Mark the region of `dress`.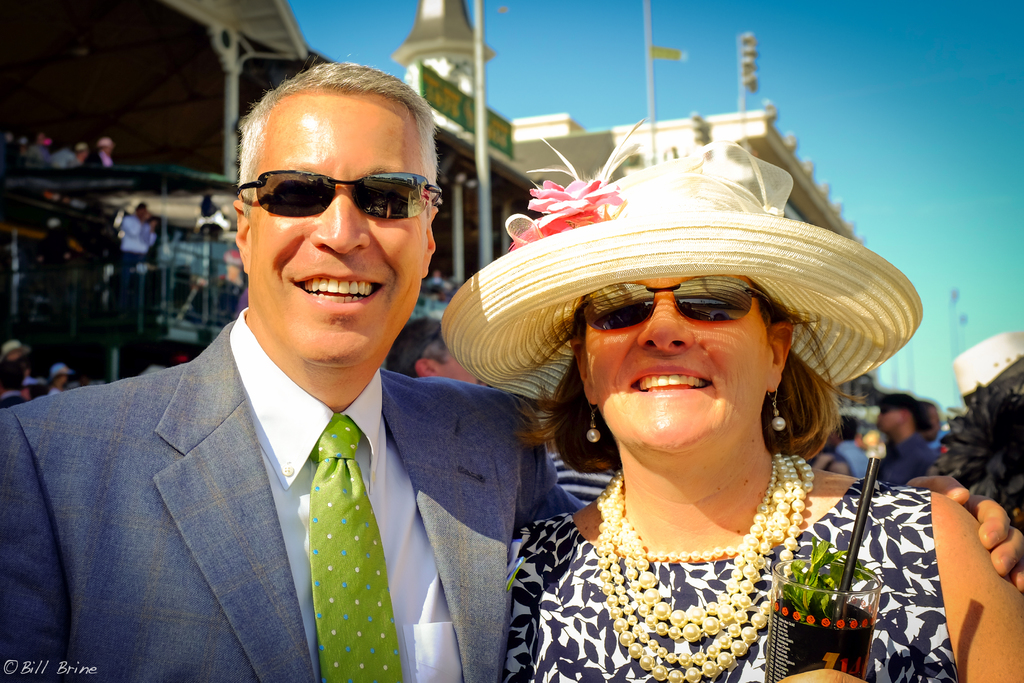
Region: 505 476 959 682.
